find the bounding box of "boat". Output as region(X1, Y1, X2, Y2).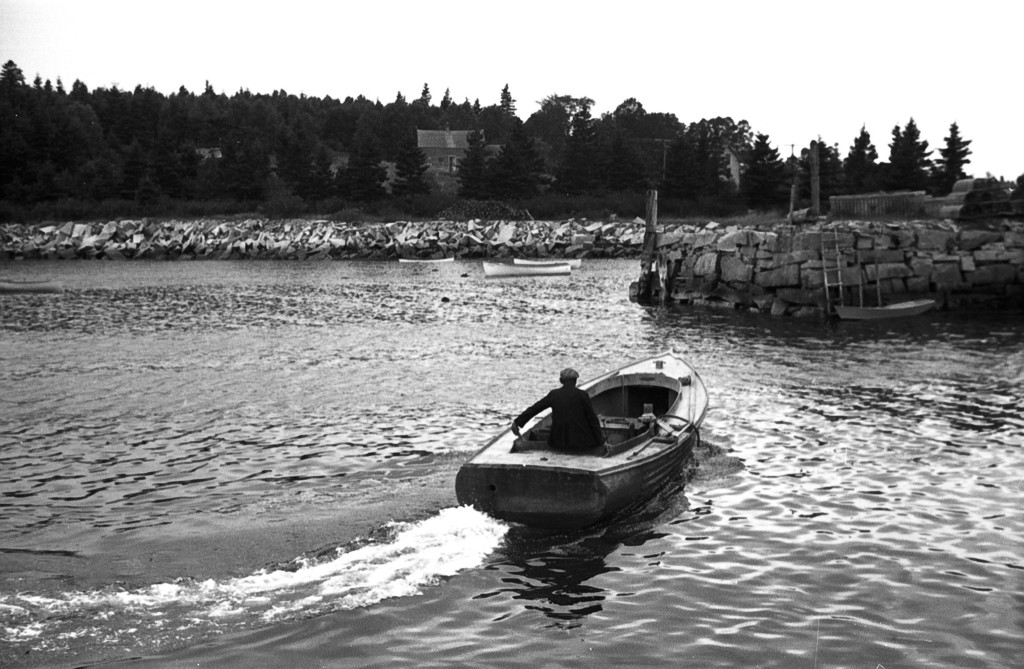
region(438, 362, 726, 556).
